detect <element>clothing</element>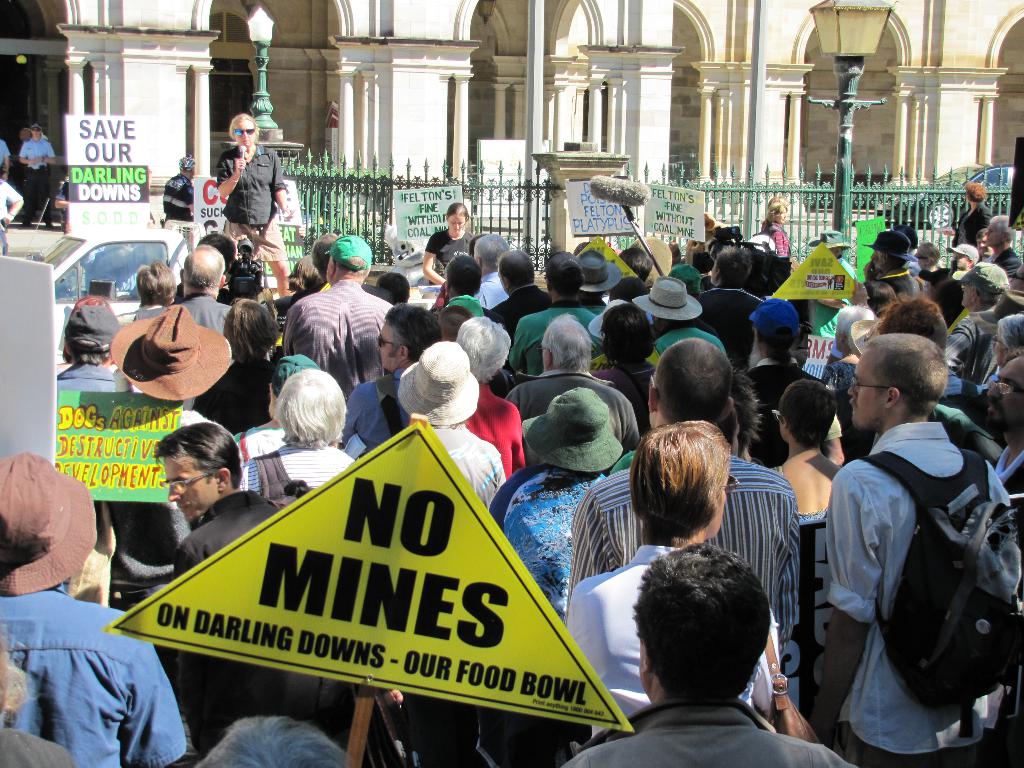
detection(474, 270, 501, 303)
